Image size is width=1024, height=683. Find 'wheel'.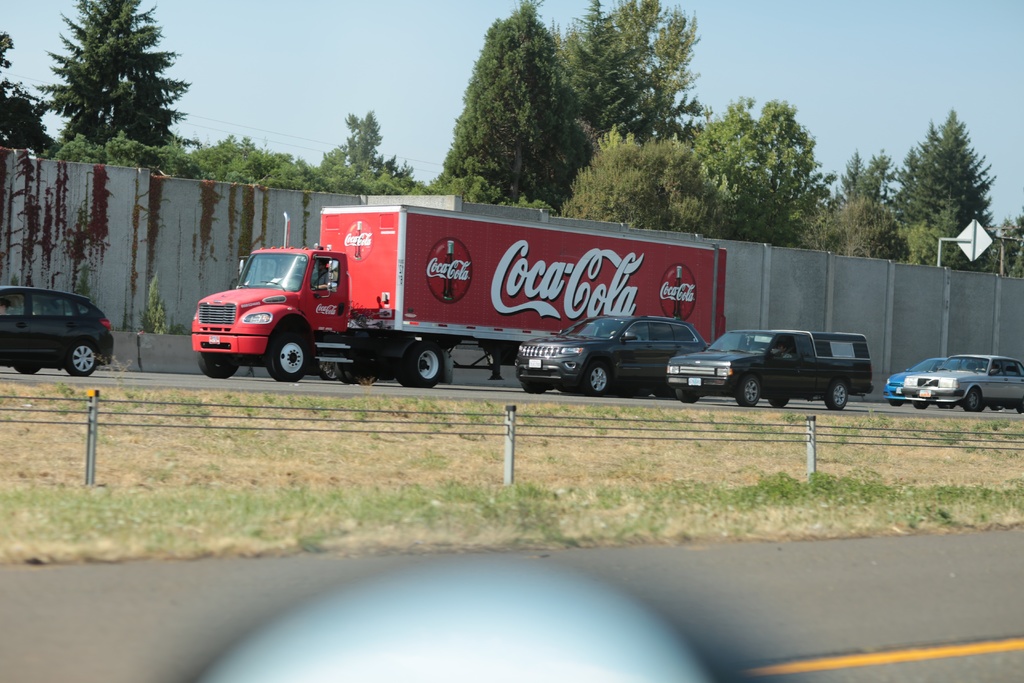
left=825, top=379, right=849, bottom=408.
